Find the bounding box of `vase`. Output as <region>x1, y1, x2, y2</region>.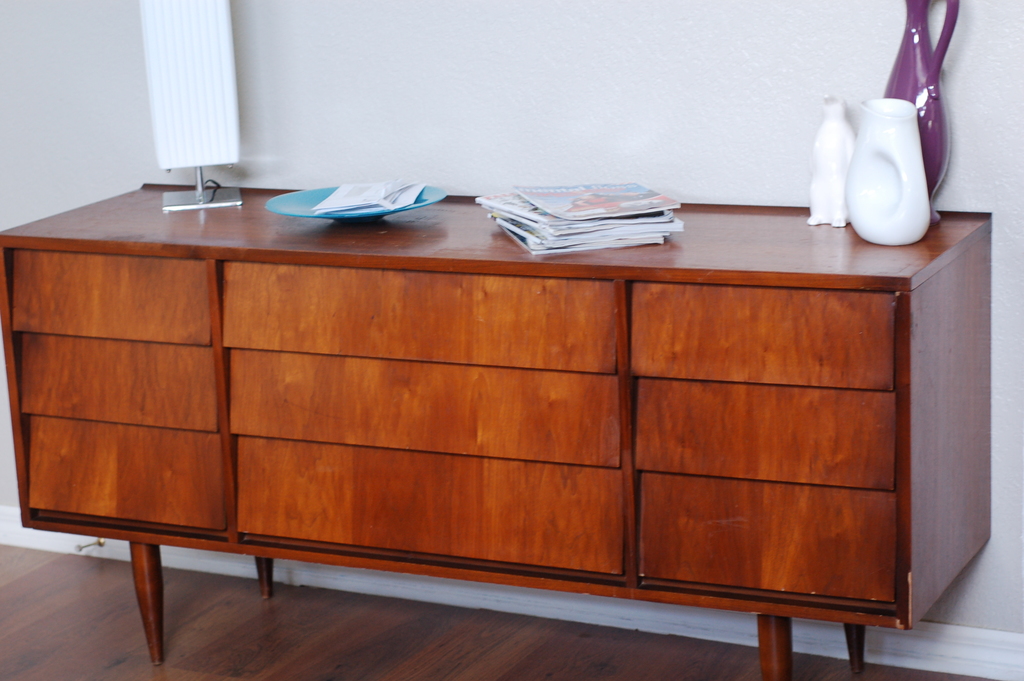
<region>879, 0, 962, 227</region>.
